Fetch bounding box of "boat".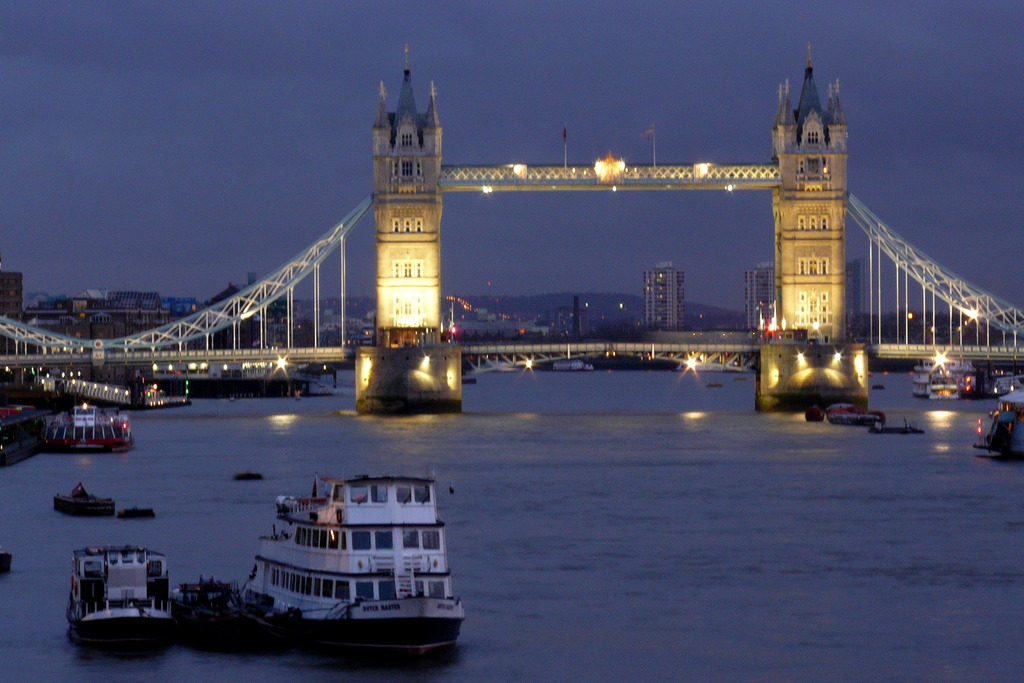
Bbox: {"left": 918, "top": 364, "right": 959, "bottom": 407}.
